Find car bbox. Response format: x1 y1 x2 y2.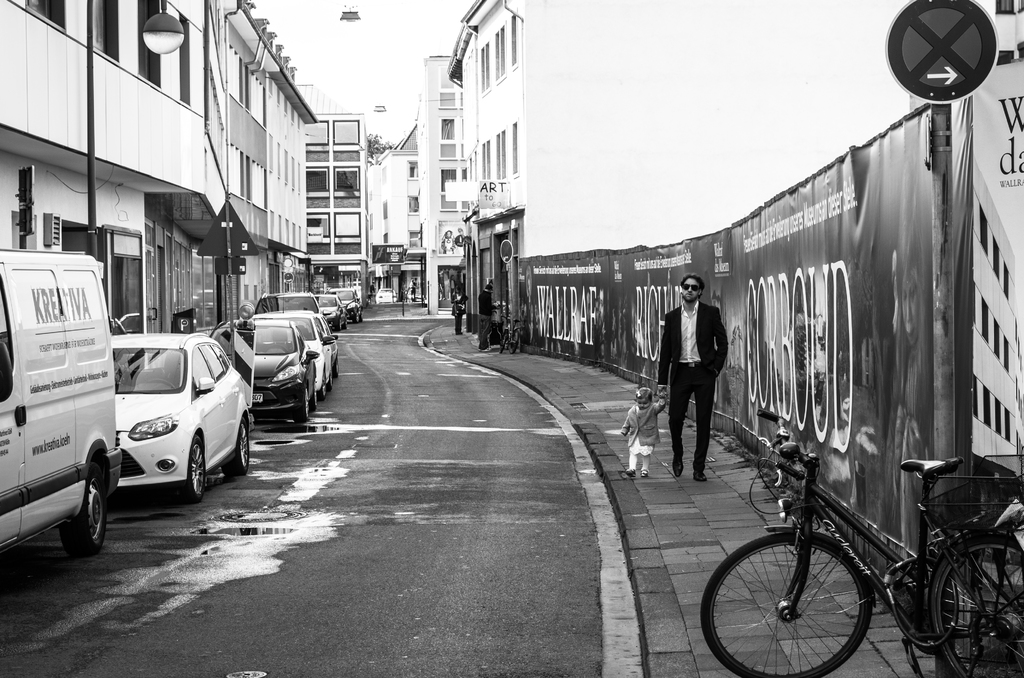
378 285 399 300.
